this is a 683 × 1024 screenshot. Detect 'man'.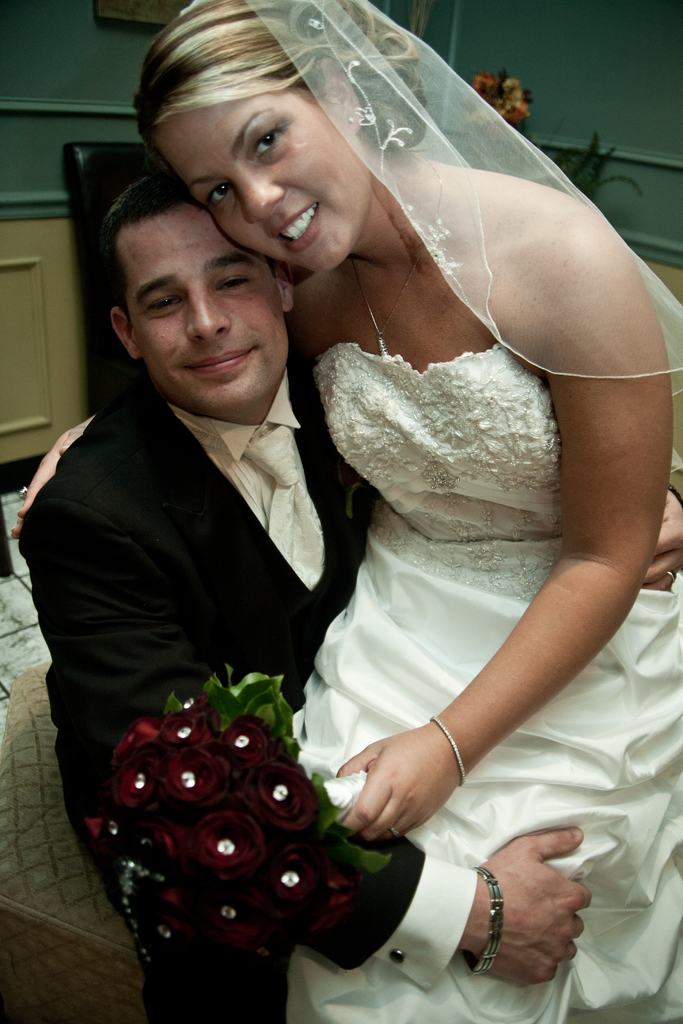
x1=76 y1=26 x2=561 y2=976.
